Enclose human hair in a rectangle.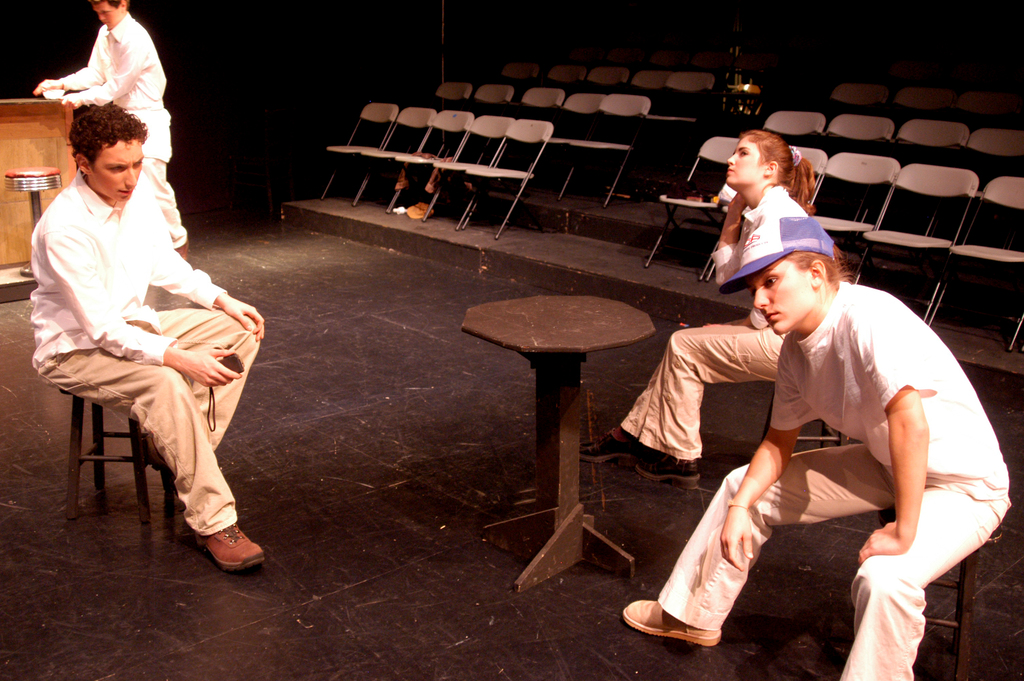
region(67, 101, 148, 176).
